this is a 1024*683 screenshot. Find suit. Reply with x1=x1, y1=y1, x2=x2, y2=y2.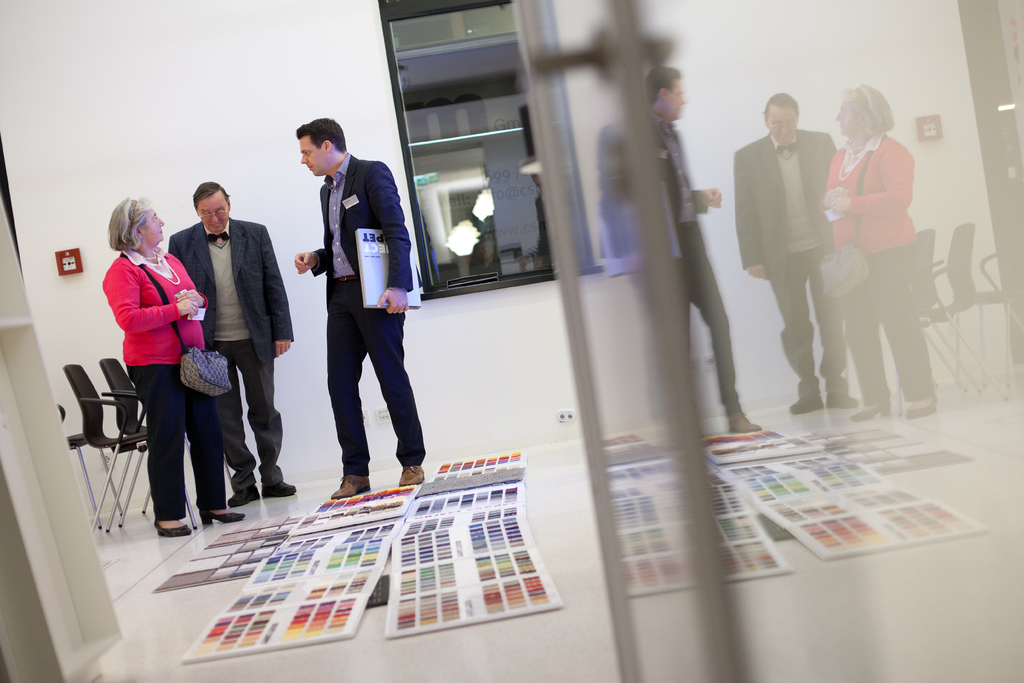
x1=189, y1=186, x2=284, y2=492.
